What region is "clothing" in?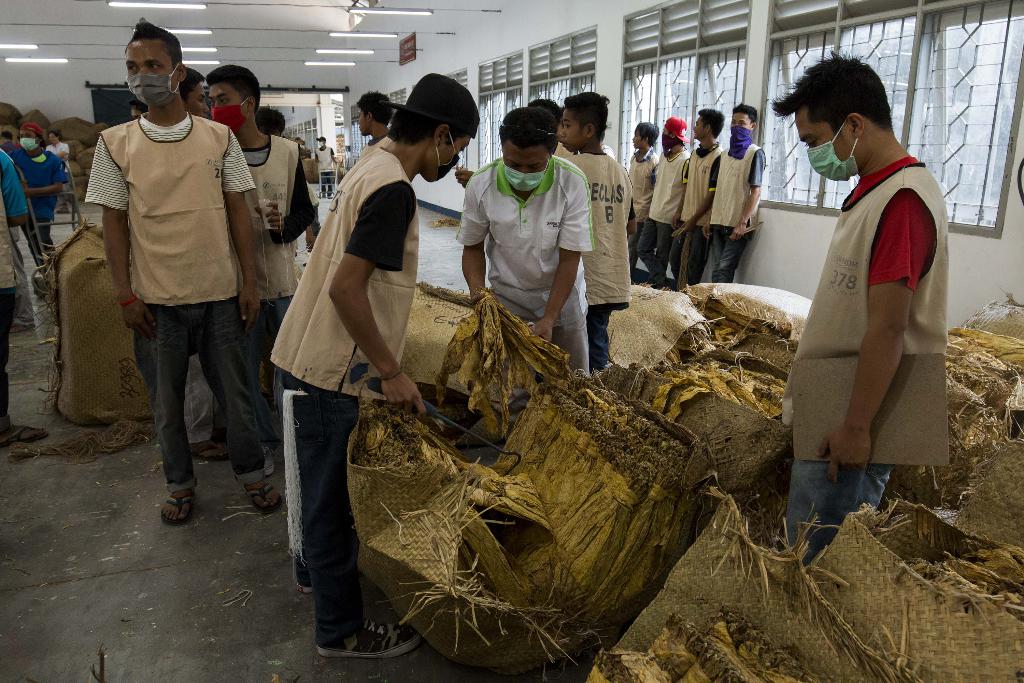
crop(633, 146, 693, 286).
